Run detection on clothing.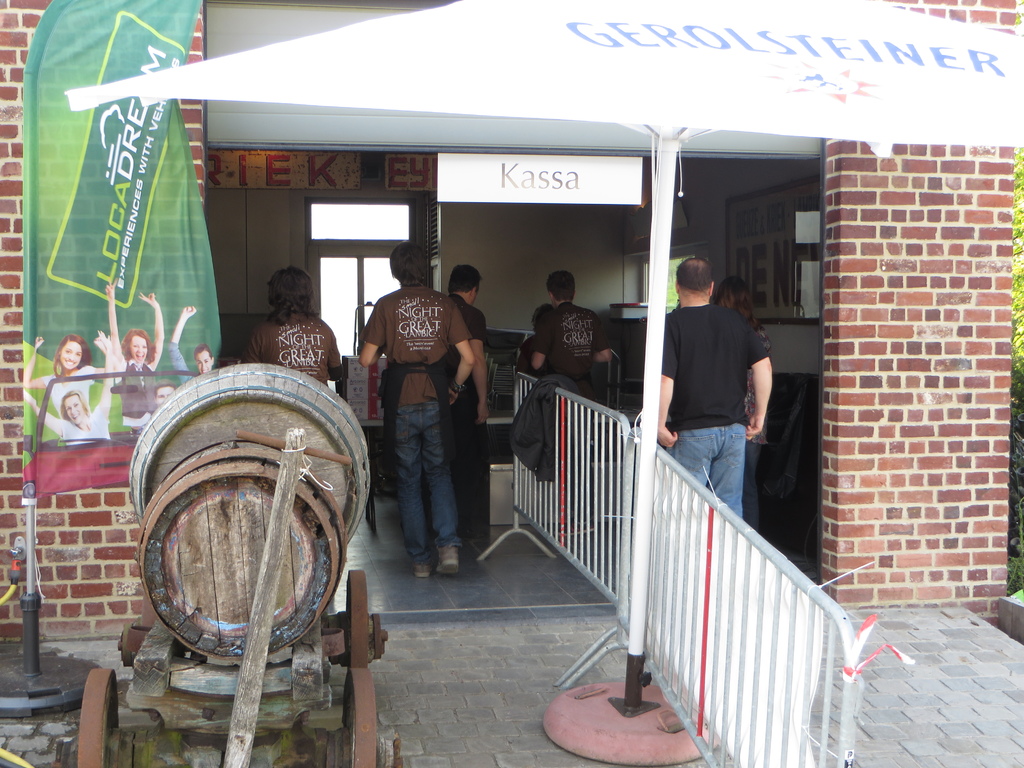
Result: l=57, t=403, r=109, b=442.
